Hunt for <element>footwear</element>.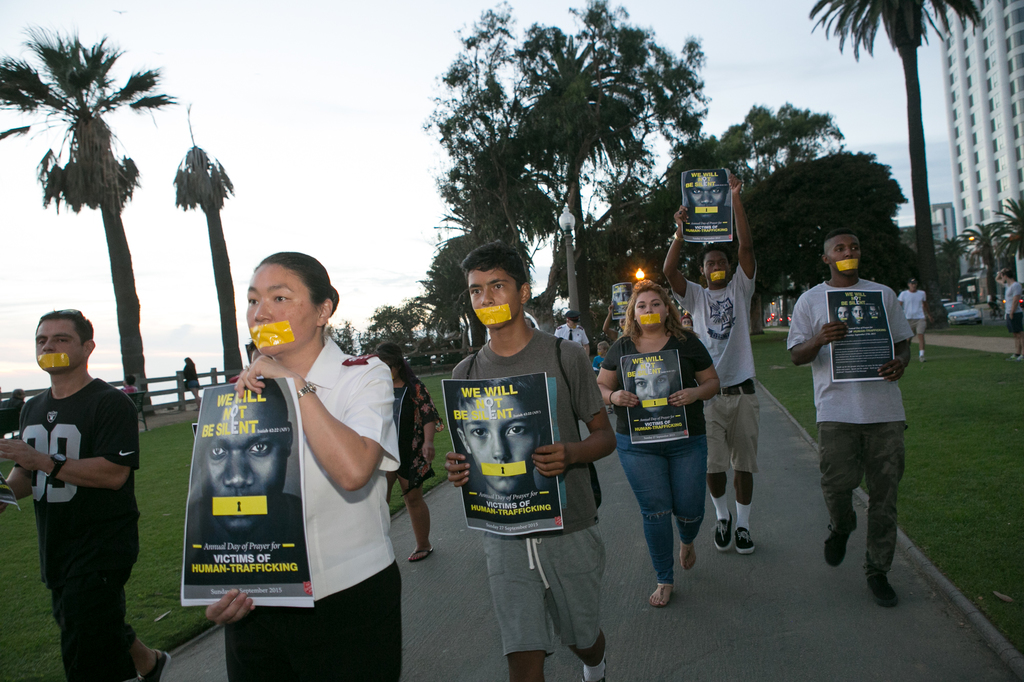
Hunted down at x1=735 y1=528 x2=748 y2=551.
